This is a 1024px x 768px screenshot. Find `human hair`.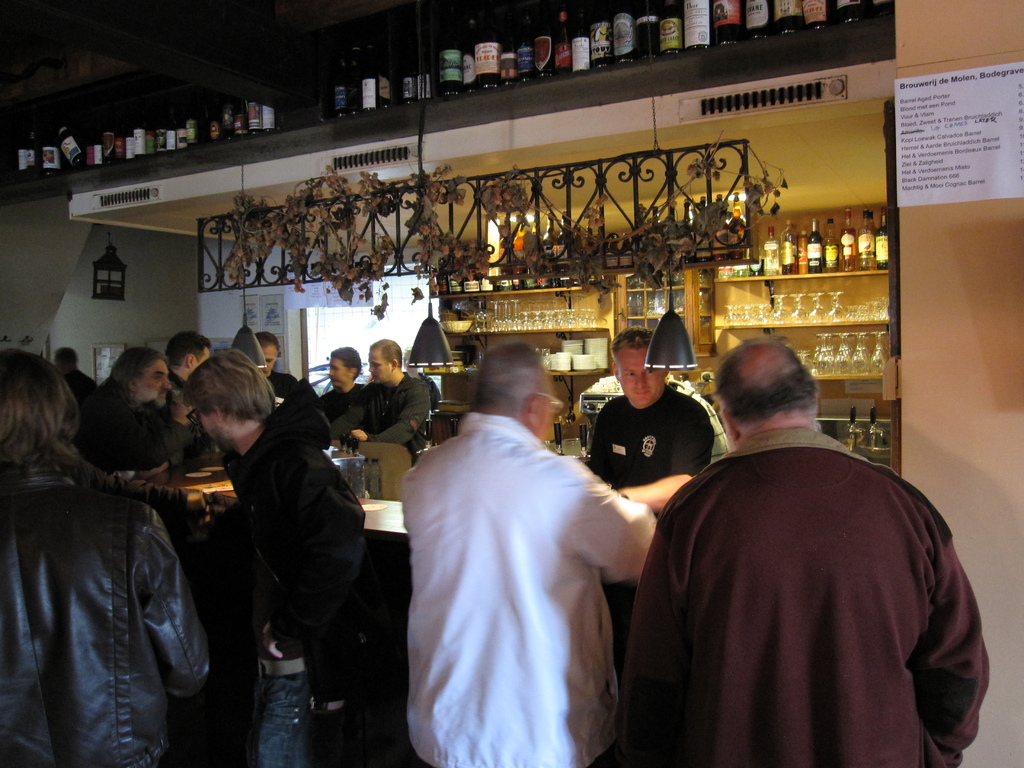
Bounding box: Rect(470, 337, 555, 417).
